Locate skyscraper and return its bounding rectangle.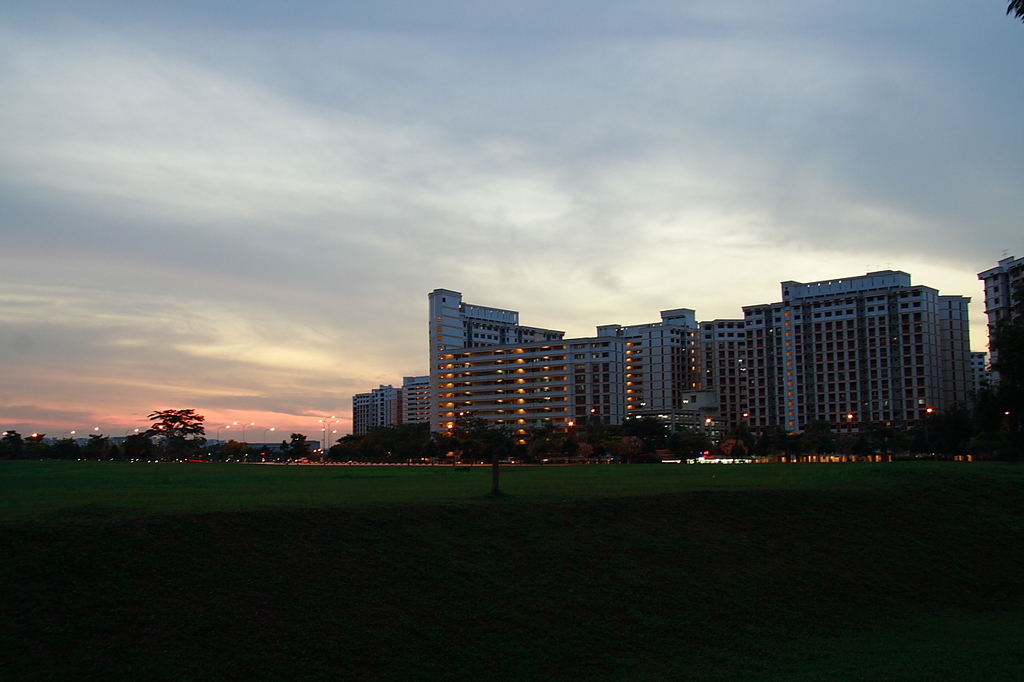
776, 279, 946, 433.
